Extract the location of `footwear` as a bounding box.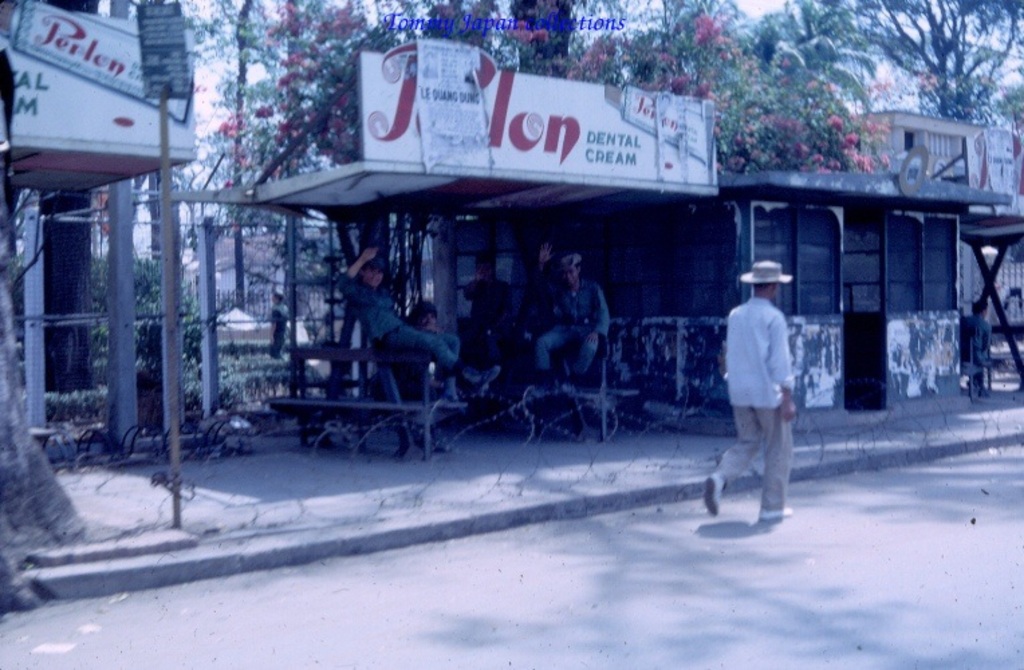
box(461, 364, 504, 390).
